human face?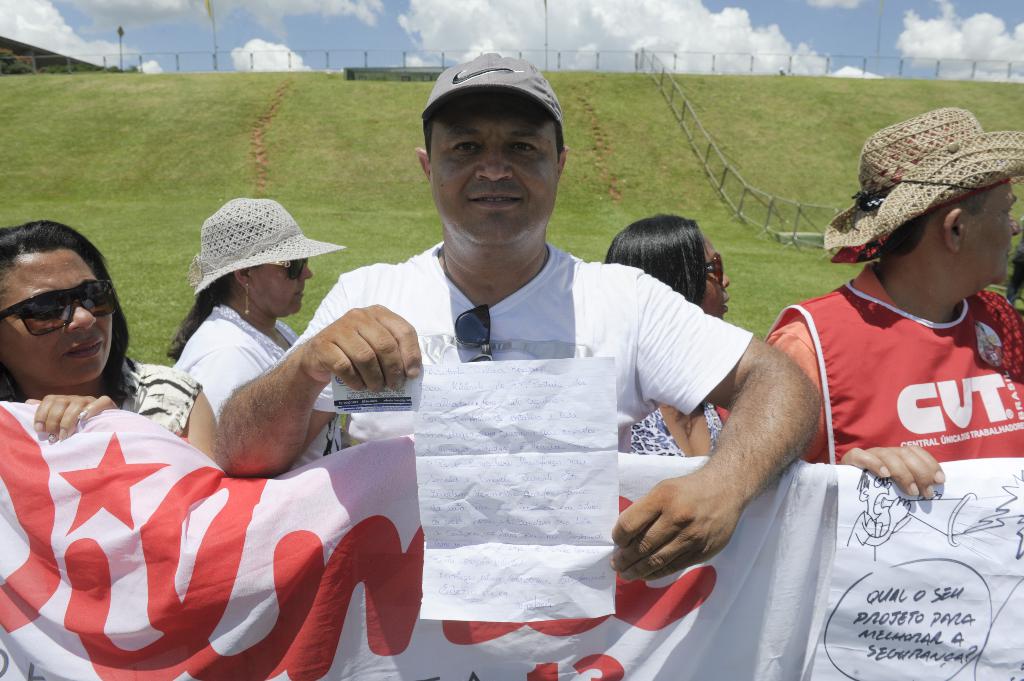
bbox=(432, 88, 557, 254)
